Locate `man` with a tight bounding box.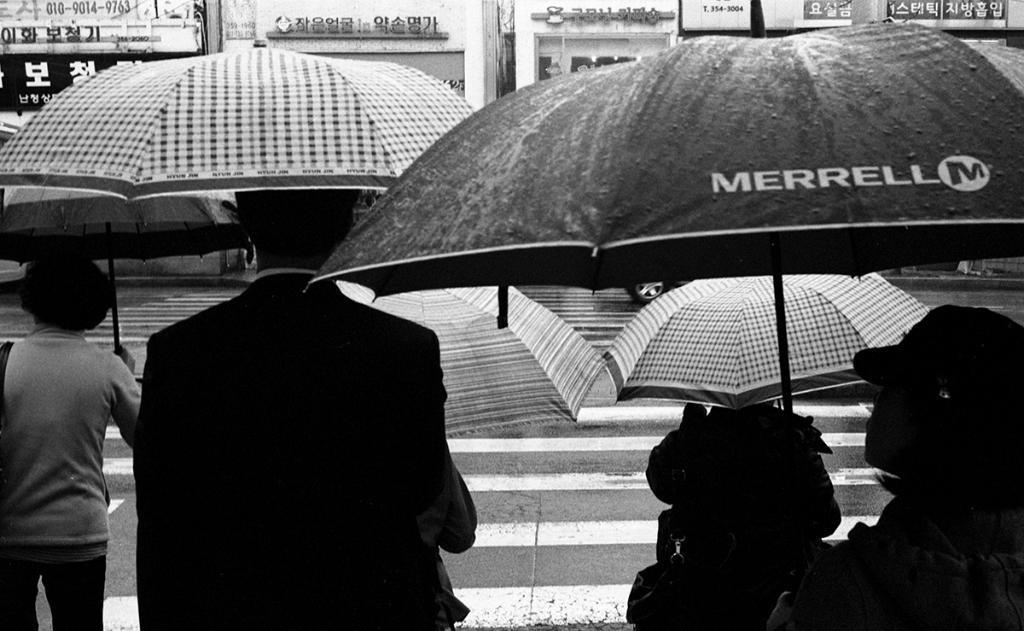
108,219,483,630.
